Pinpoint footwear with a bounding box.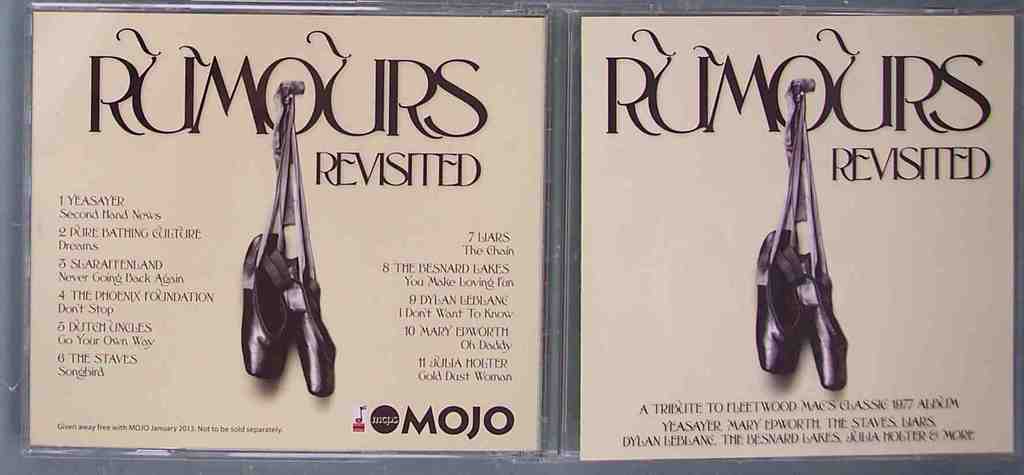
crop(795, 248, 849, 392).
